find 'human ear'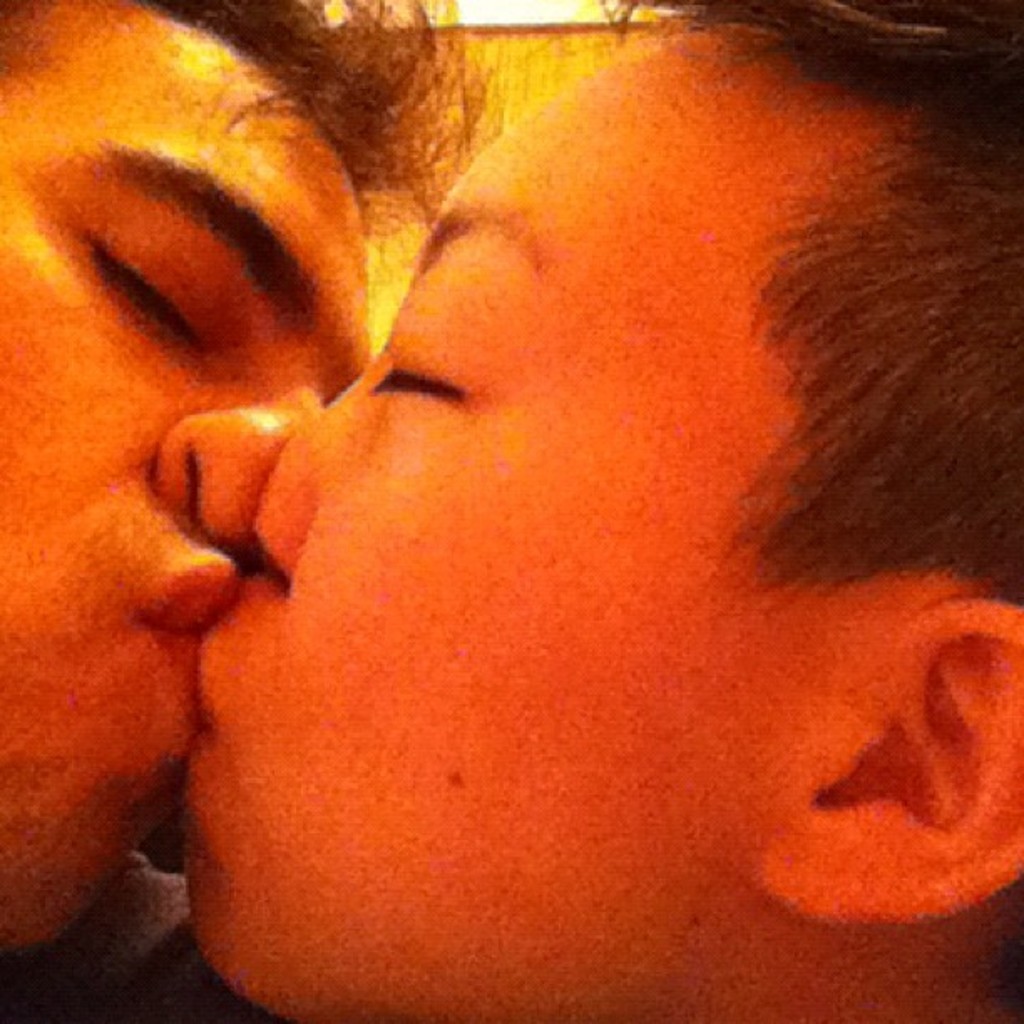
<bbox>766, 597, 1022, 934</bbox>
